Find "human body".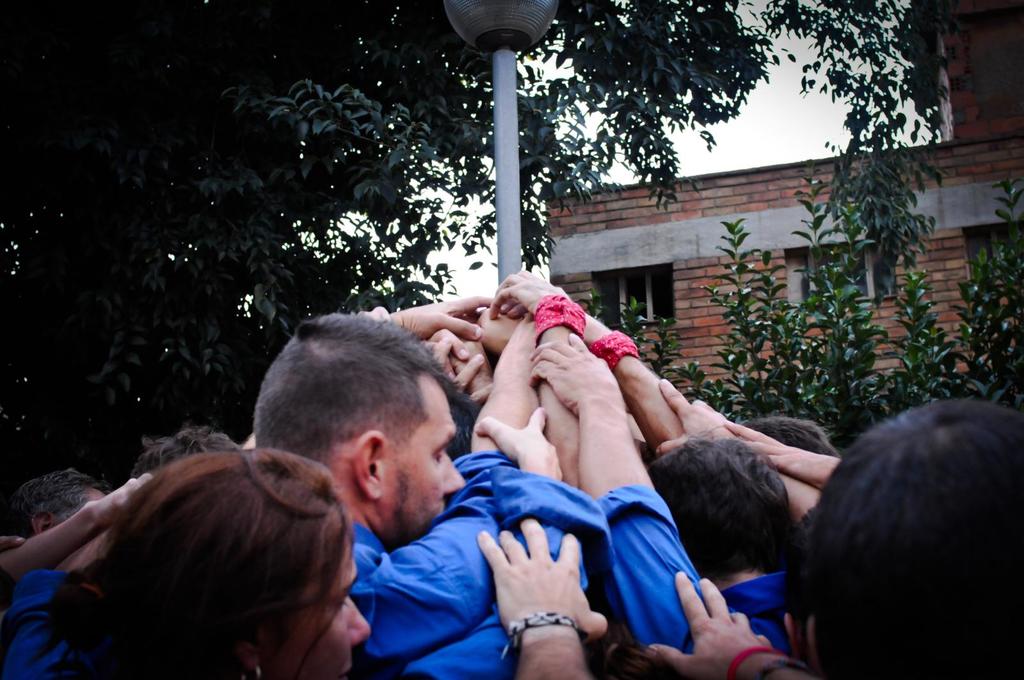
{"left": 250, "top": 292, "right": 552, "bottom": 679}.
